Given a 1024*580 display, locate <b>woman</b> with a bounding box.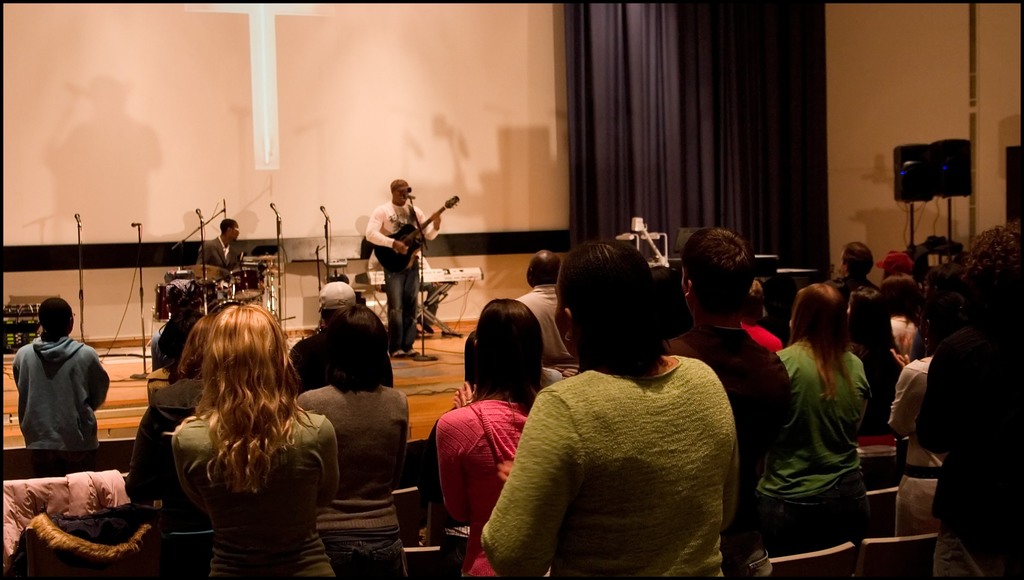
Located: {"x1": 299, "y1": 305, "x2": 414, "y2": 574}.
